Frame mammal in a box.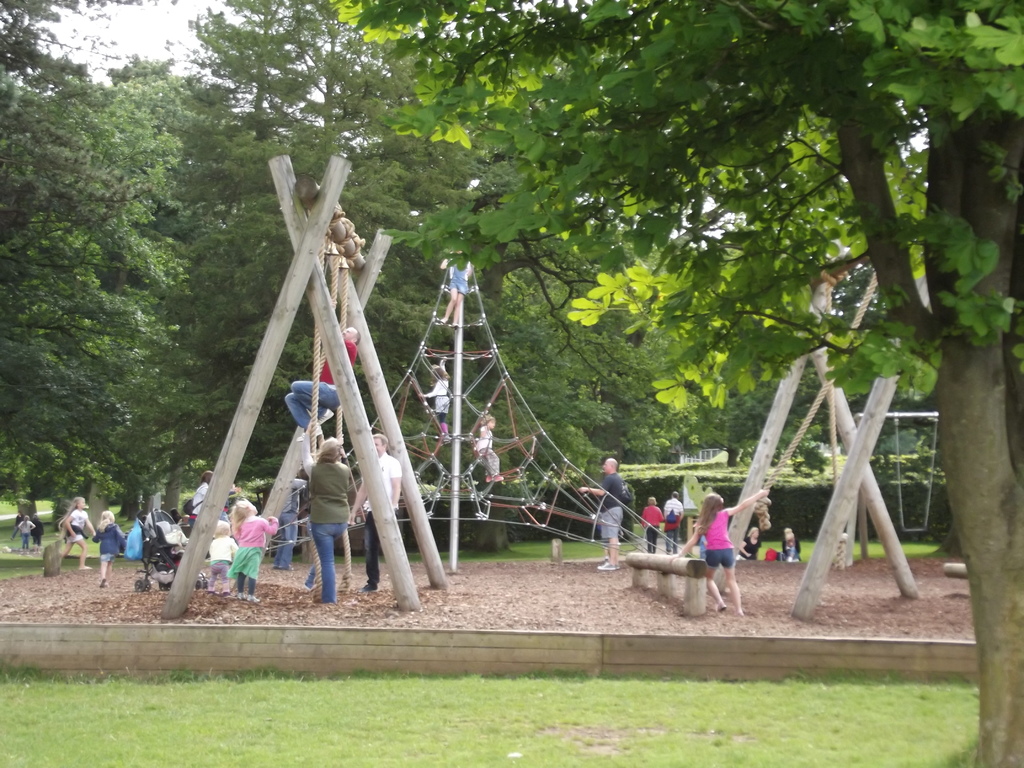
(303, 444, 347, 602).
